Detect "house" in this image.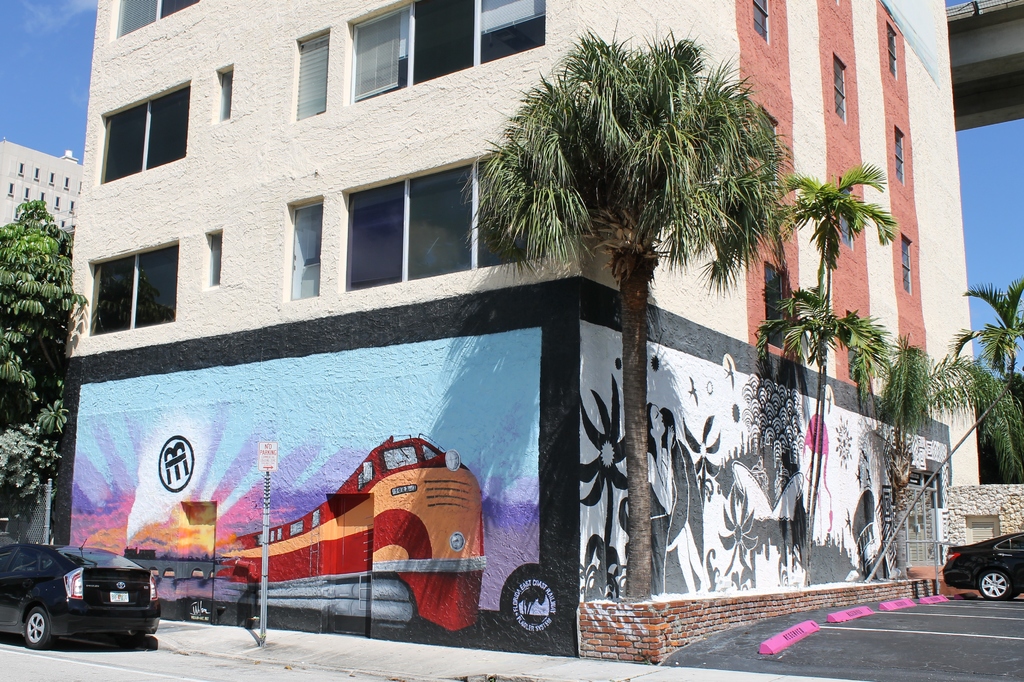
Detection: 0 135 87 227.
